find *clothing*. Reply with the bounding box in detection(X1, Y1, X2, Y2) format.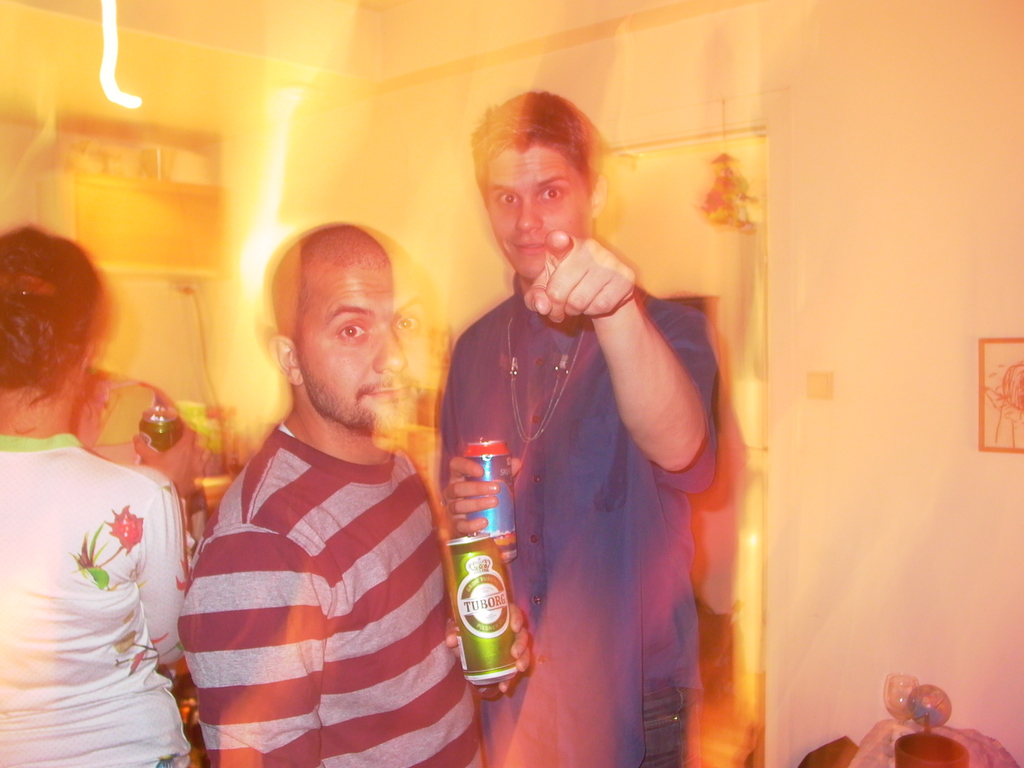
detection(0, 435, 191, 767).
